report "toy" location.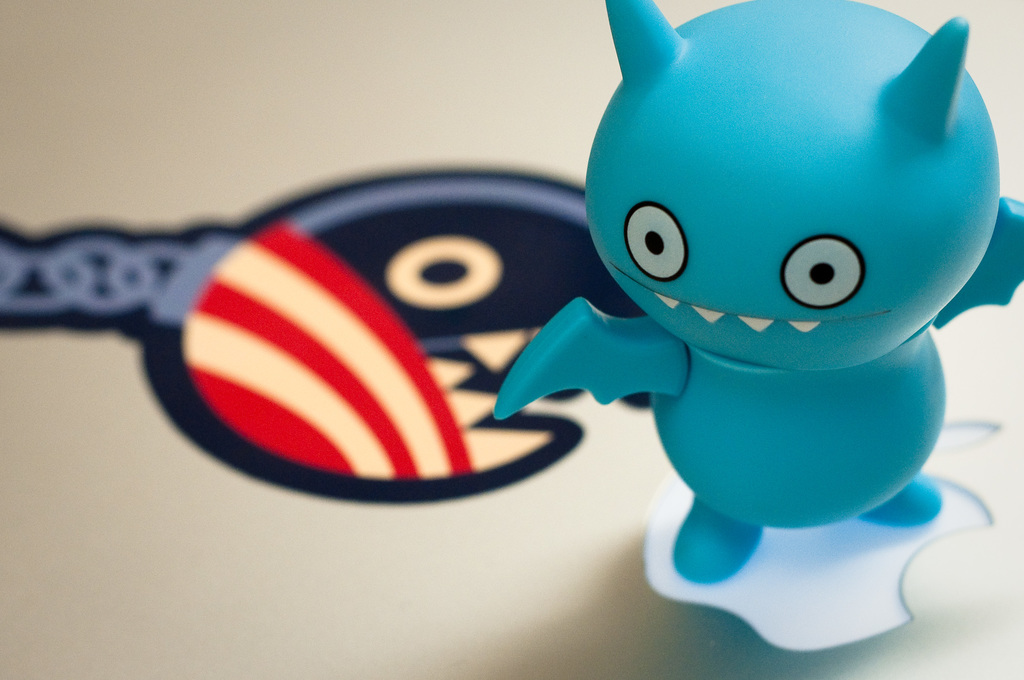
Report: x1=503 y1=0 x2=989 y2=598.
